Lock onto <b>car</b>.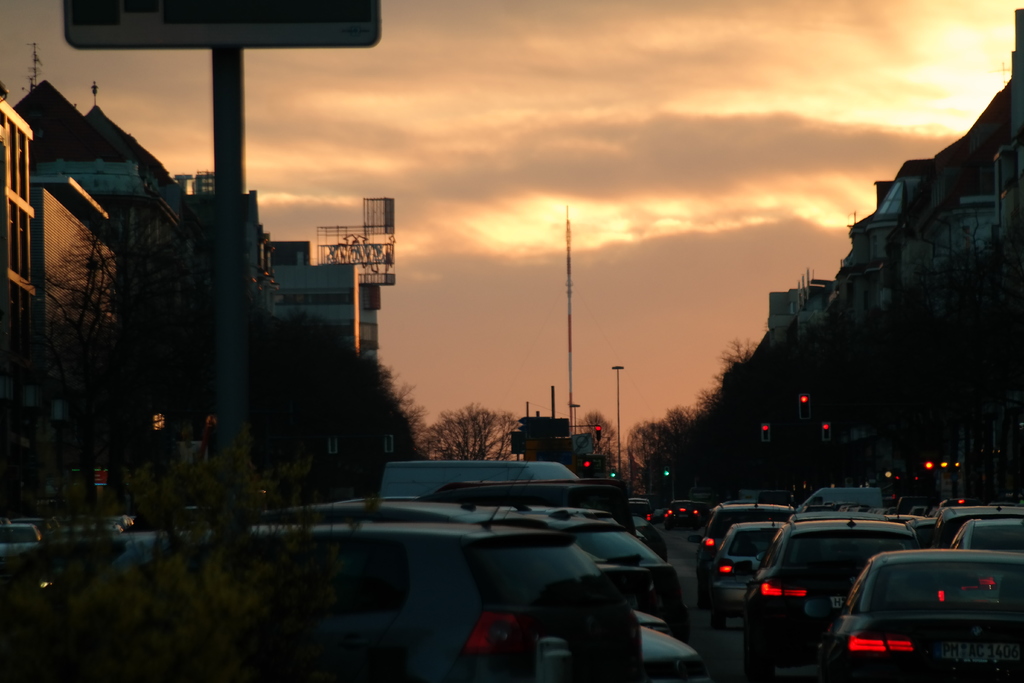
Locked: BBox(0, 520, 47, 564).
